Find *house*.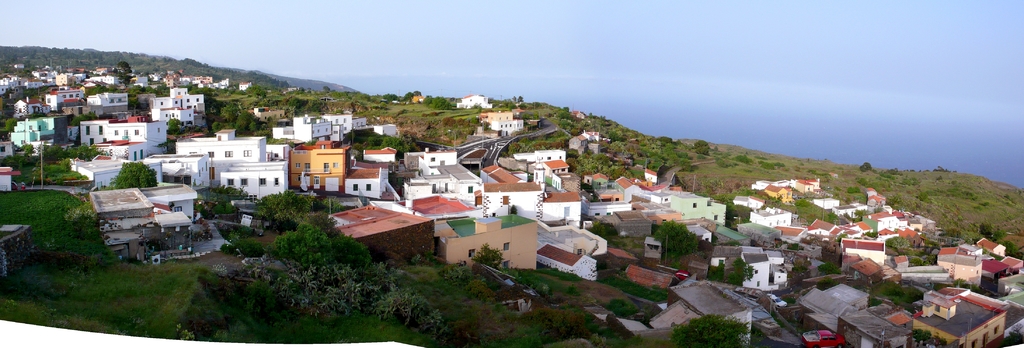
bbox=[912, 286, 1016, 347].
